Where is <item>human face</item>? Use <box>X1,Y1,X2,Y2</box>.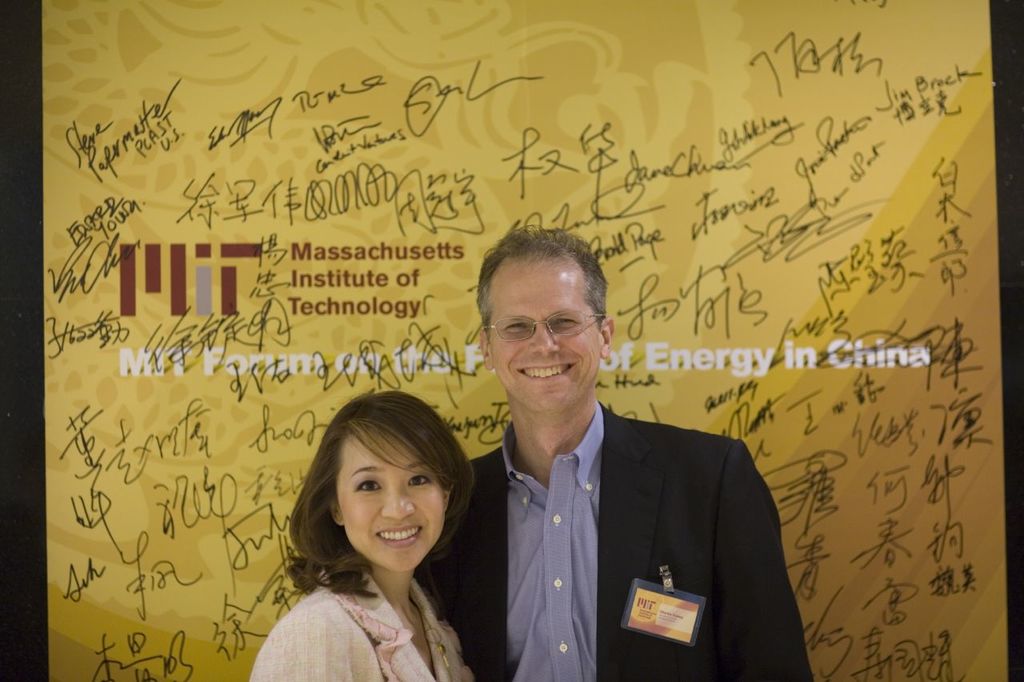
<box>334,441,446,576</box>.
